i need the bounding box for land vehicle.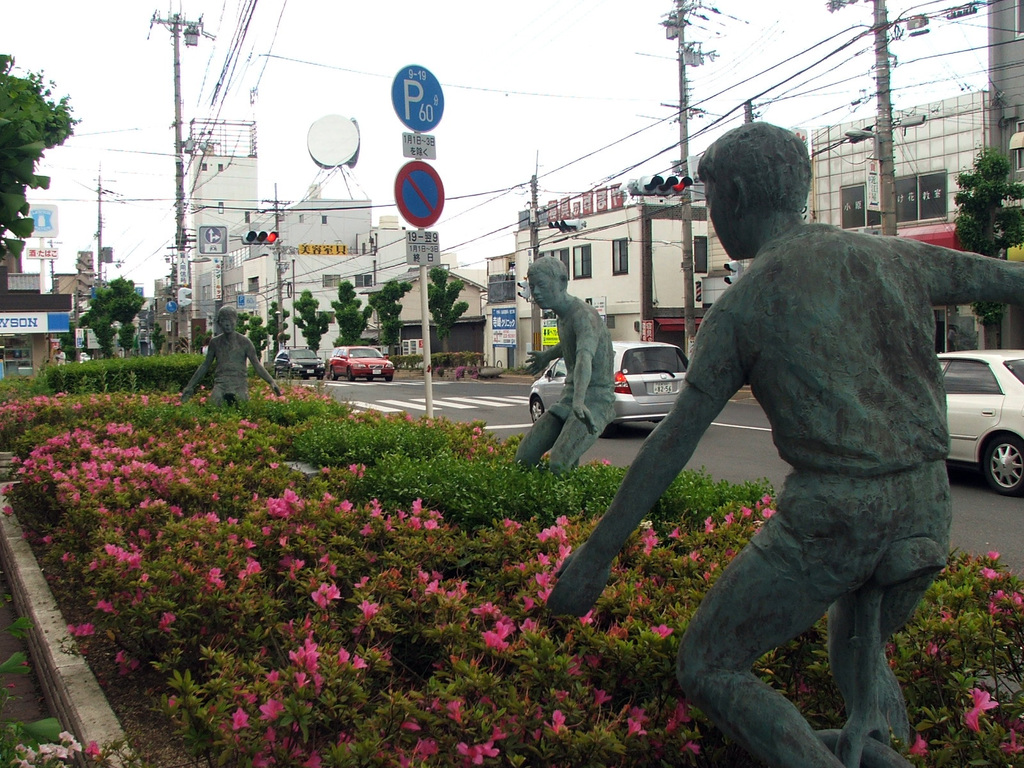
Here it is: x1=272 y1=345 x2=325 y2=382.
